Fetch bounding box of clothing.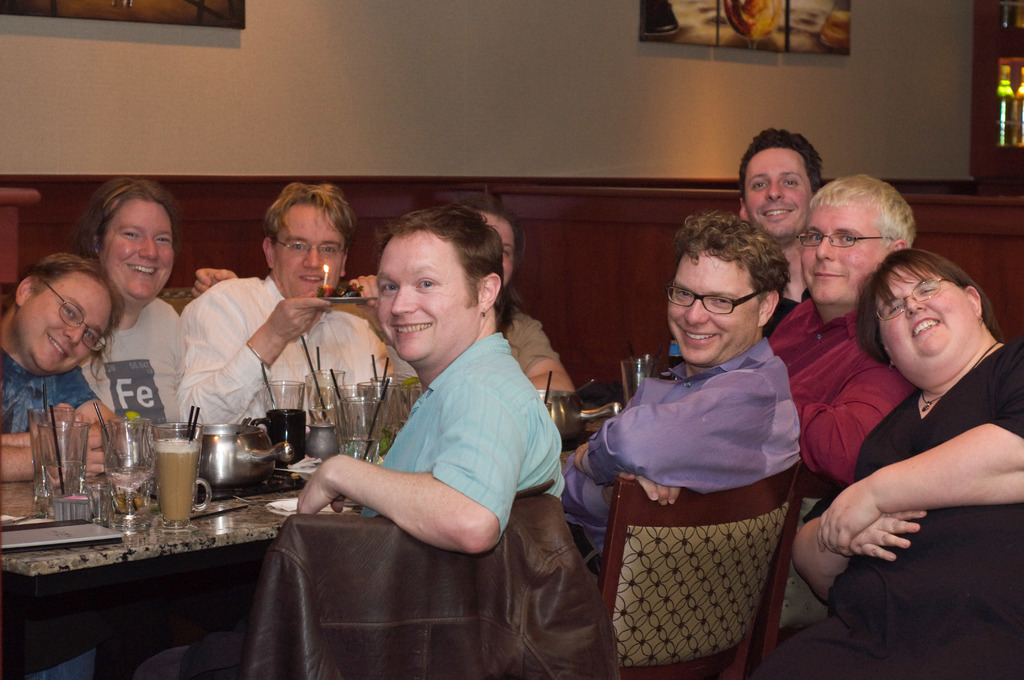
Bbox: rect(761, 283, 812, 342).
